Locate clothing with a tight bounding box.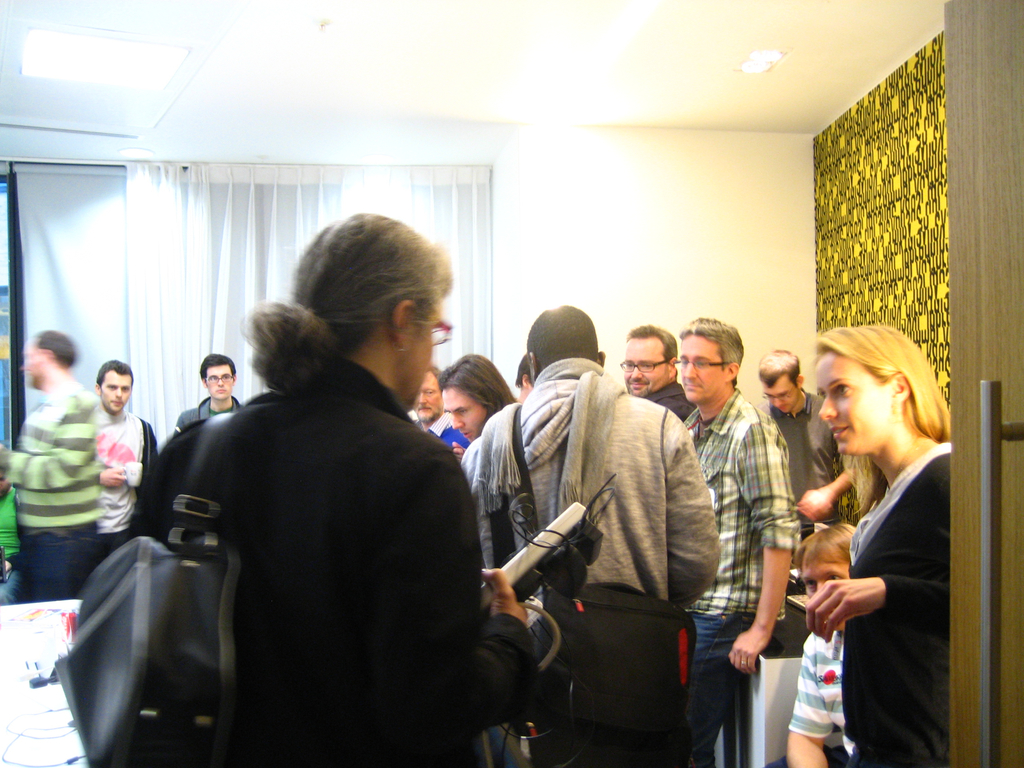
(91,406,165,557).
